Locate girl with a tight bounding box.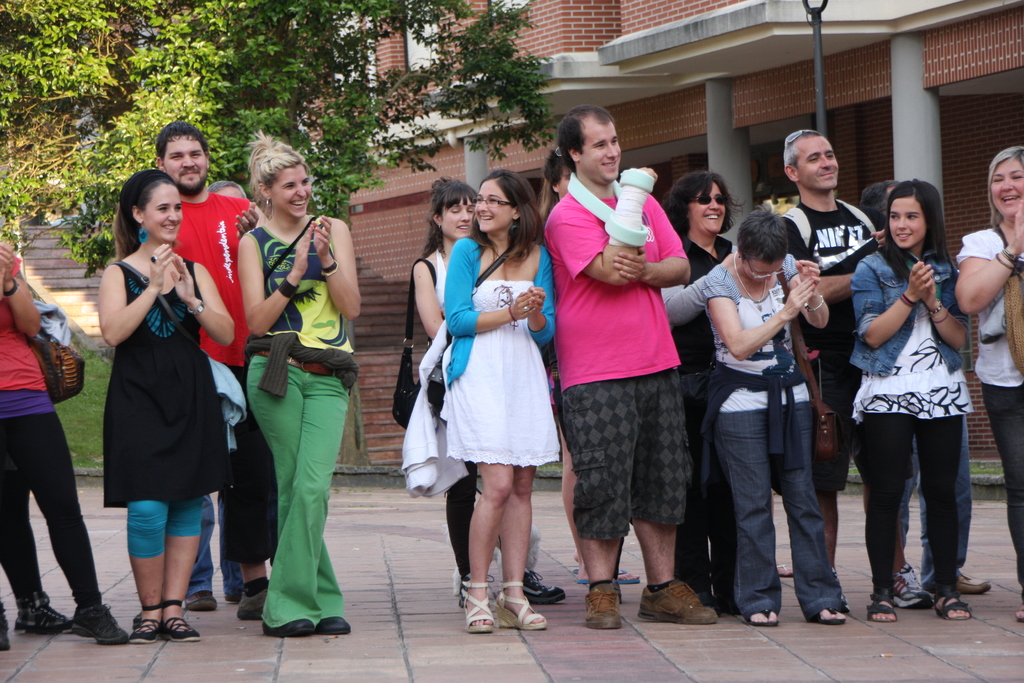
BBox(414, 177, 566, 607).
